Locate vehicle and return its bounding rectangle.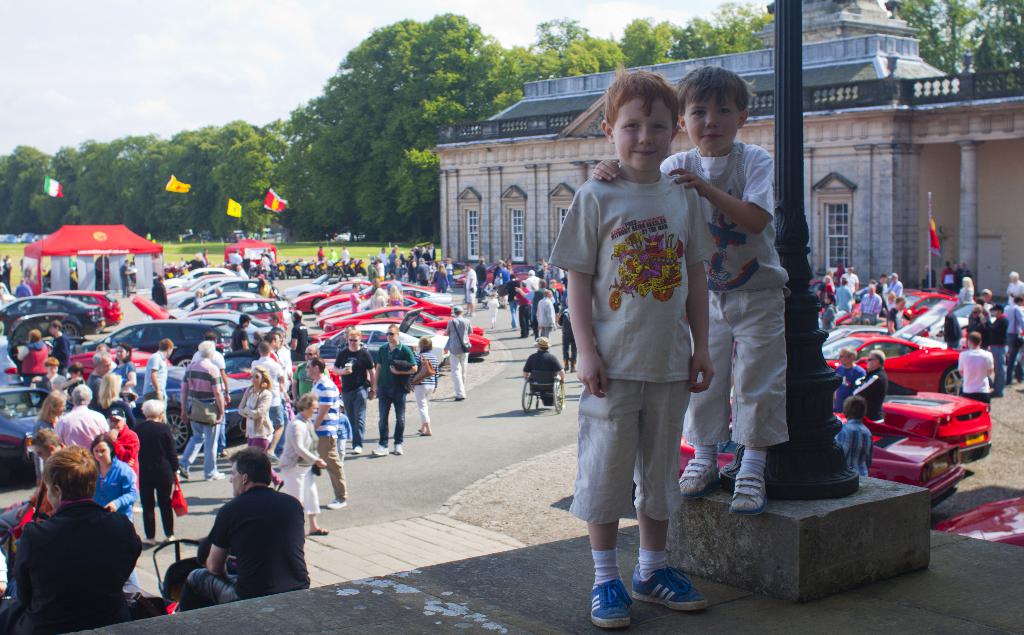
<region>933, 499, 1023, 550</region>.
